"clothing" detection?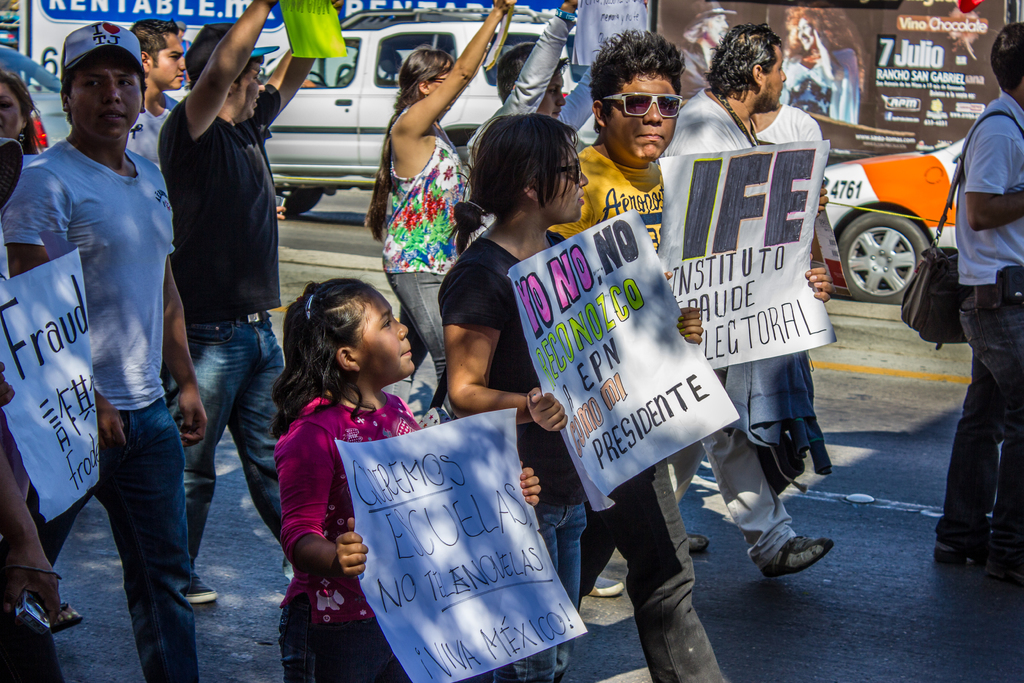
<box>559,145,661,256</box>
